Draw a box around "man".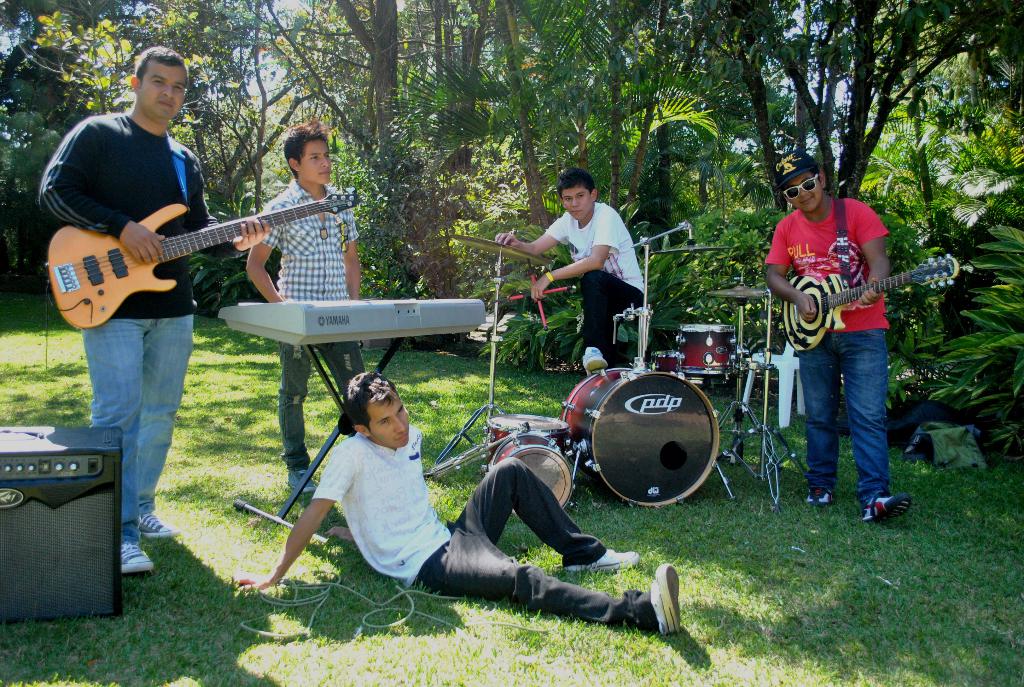
BBox(241, 350, 581, 631).
